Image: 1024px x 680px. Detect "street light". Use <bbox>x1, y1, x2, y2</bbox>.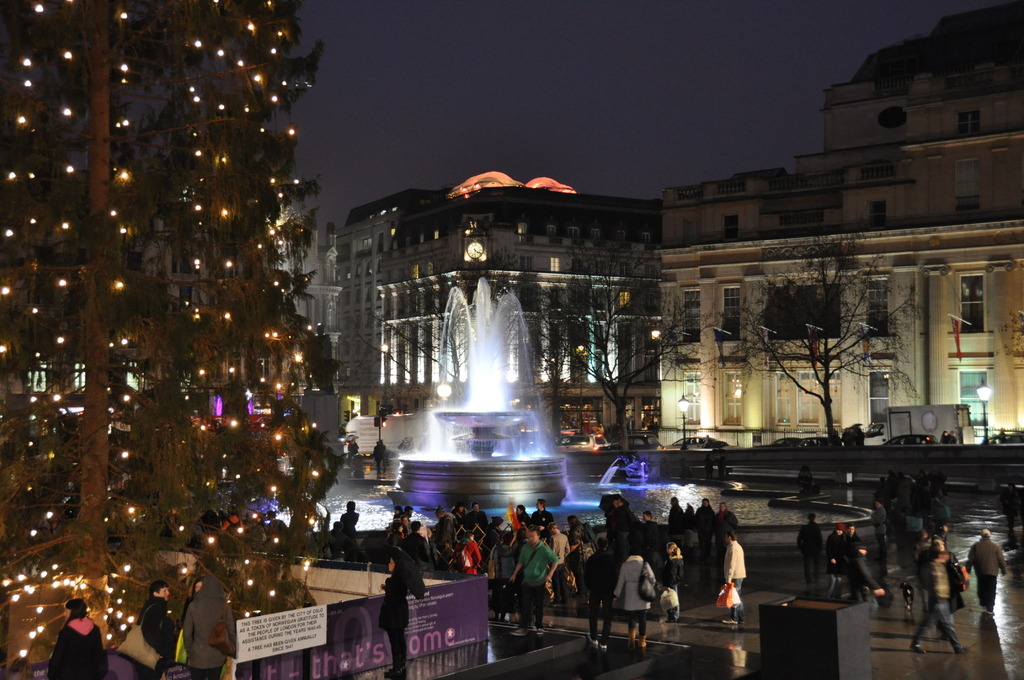
<bbox>980, 384, 990, 443</bbox>.
